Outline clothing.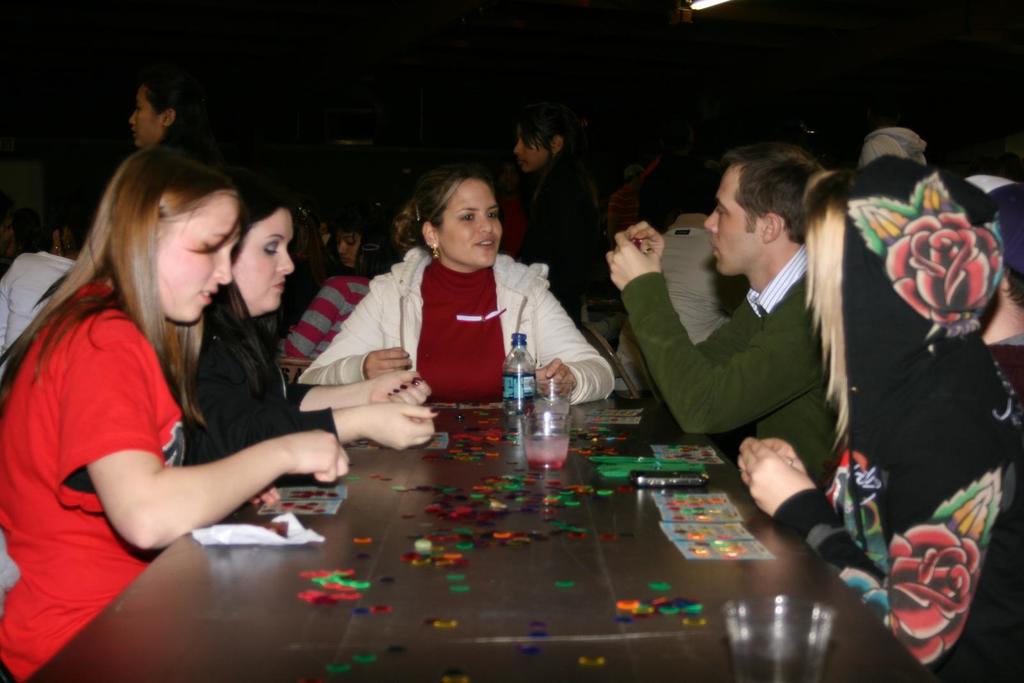
Outline: Rect(623, 252, 834, 477).
